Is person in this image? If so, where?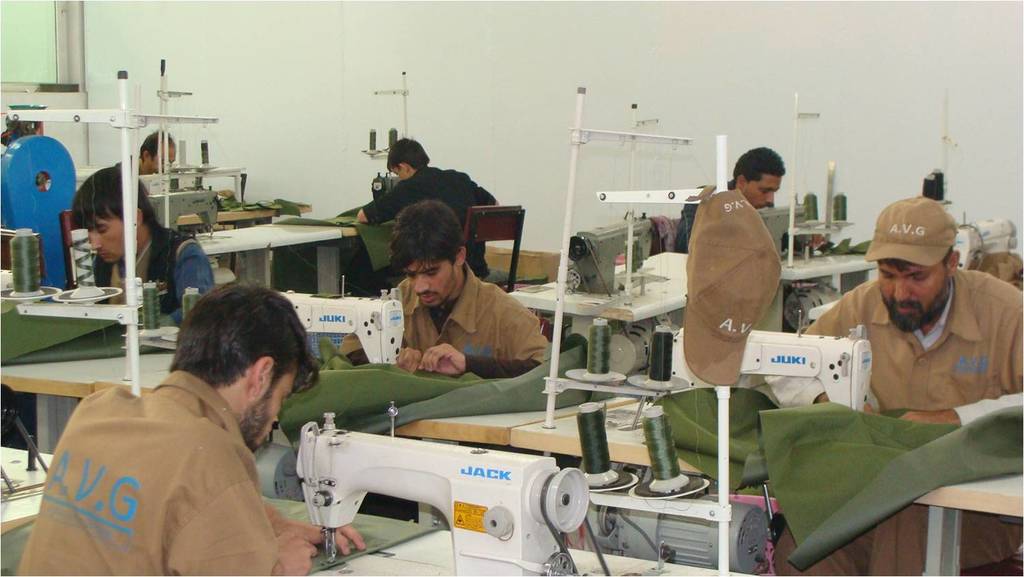
Yes, at x1=139 y1=127 x2=177 y2=169.
